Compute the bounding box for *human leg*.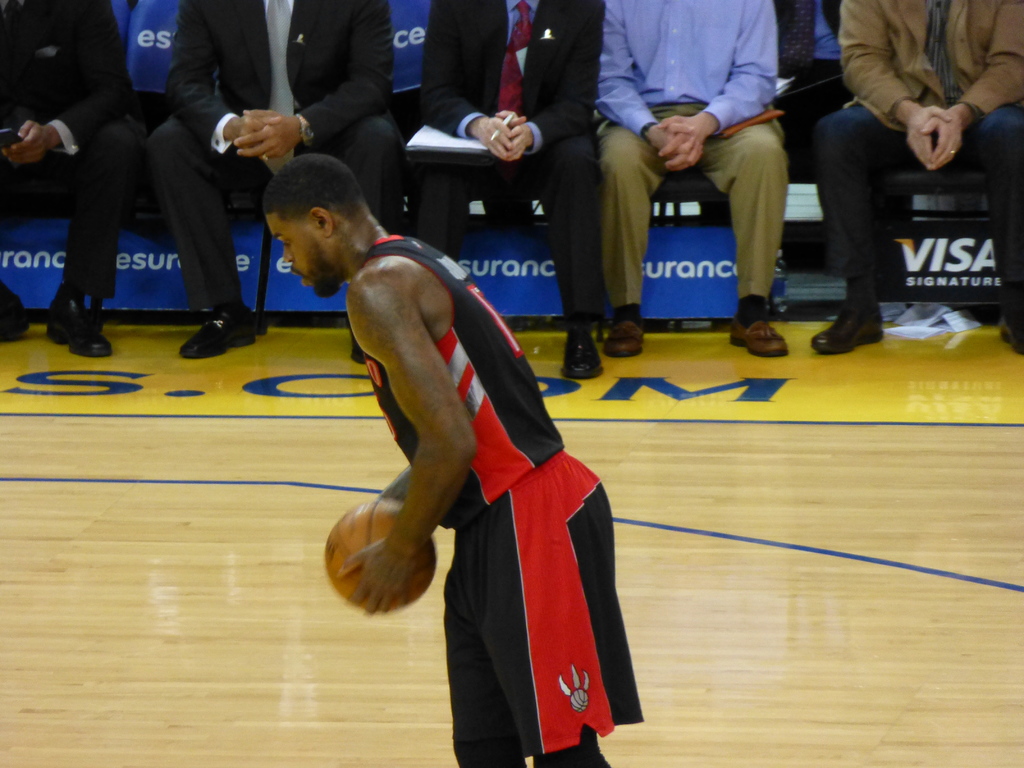
699,96,809,324.
